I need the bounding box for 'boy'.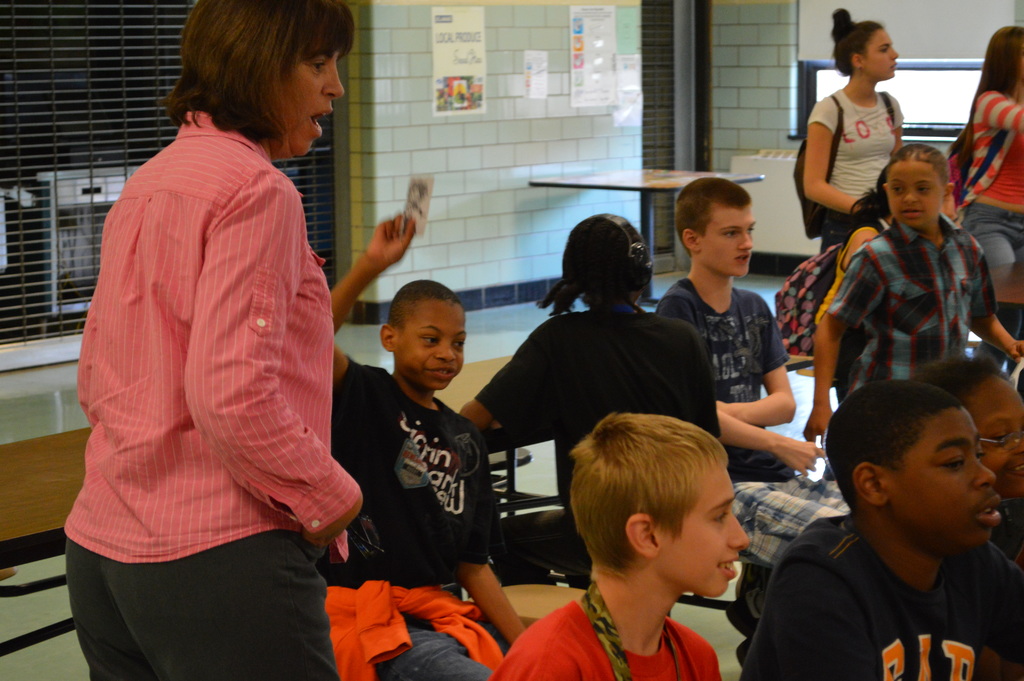
Here it is: 655, 176, 850, 570.
